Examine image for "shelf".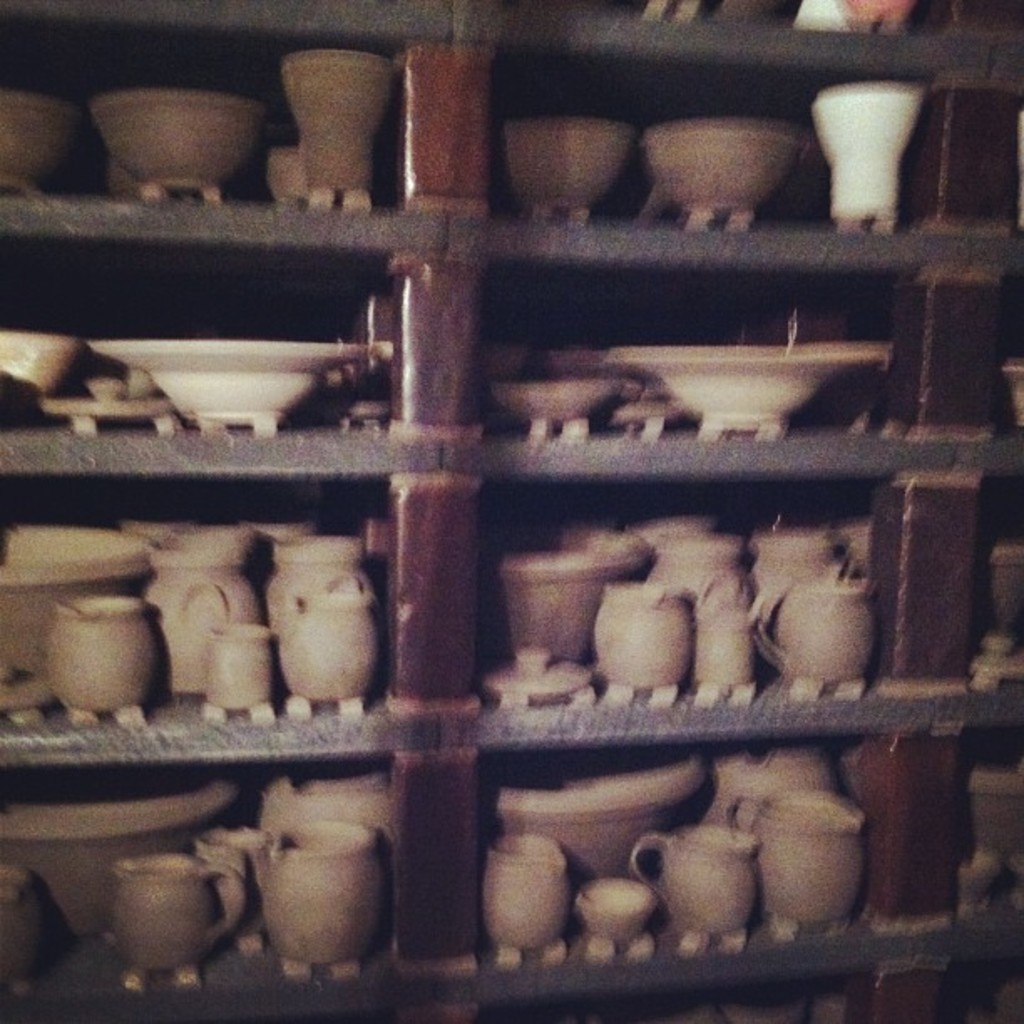
Examination result: [x1=0, y1=735, x2=432, y2=1022].
